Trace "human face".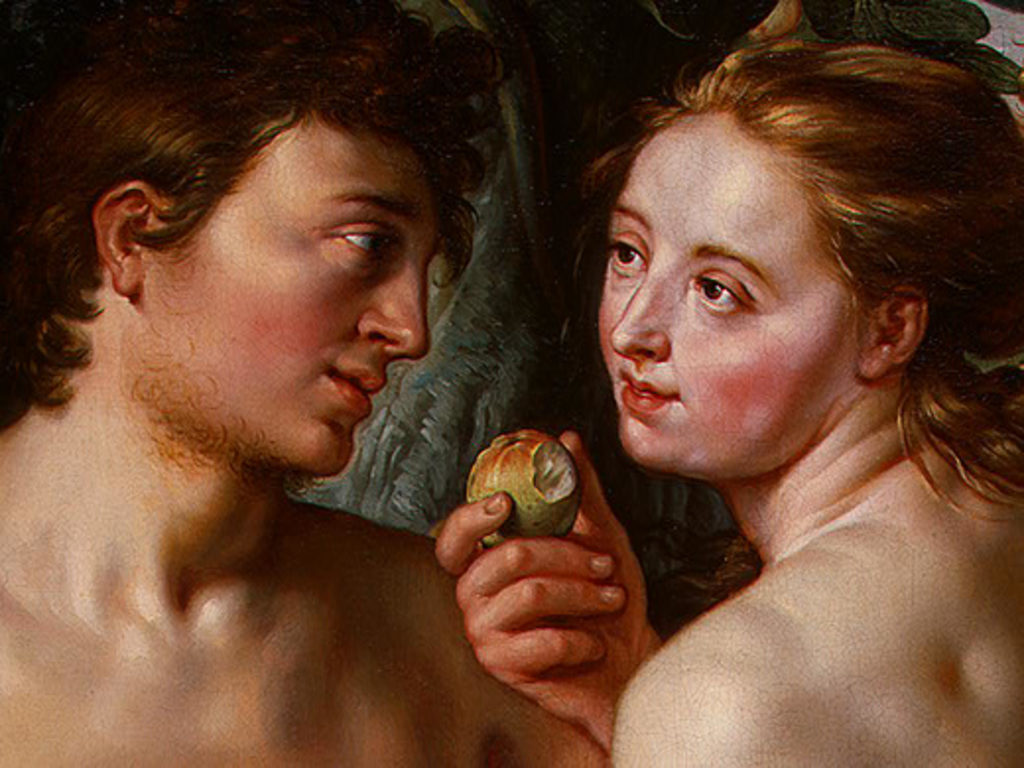
Traced to (left=601, top=118, right=855, bottom=477).
